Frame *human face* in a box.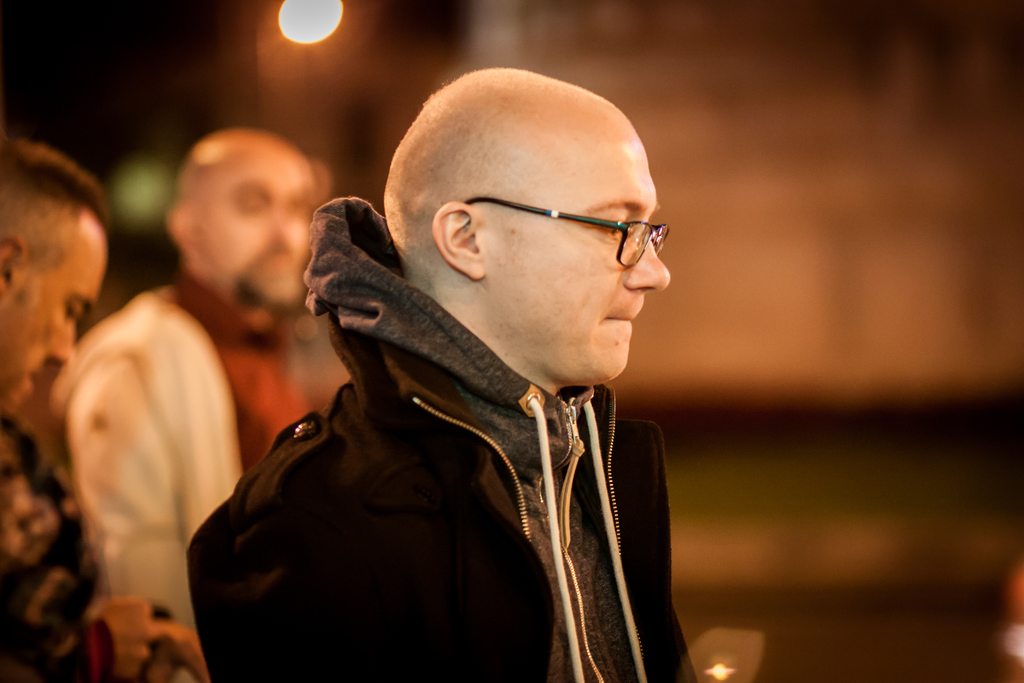
Rect(0, 211, 109, 418).
